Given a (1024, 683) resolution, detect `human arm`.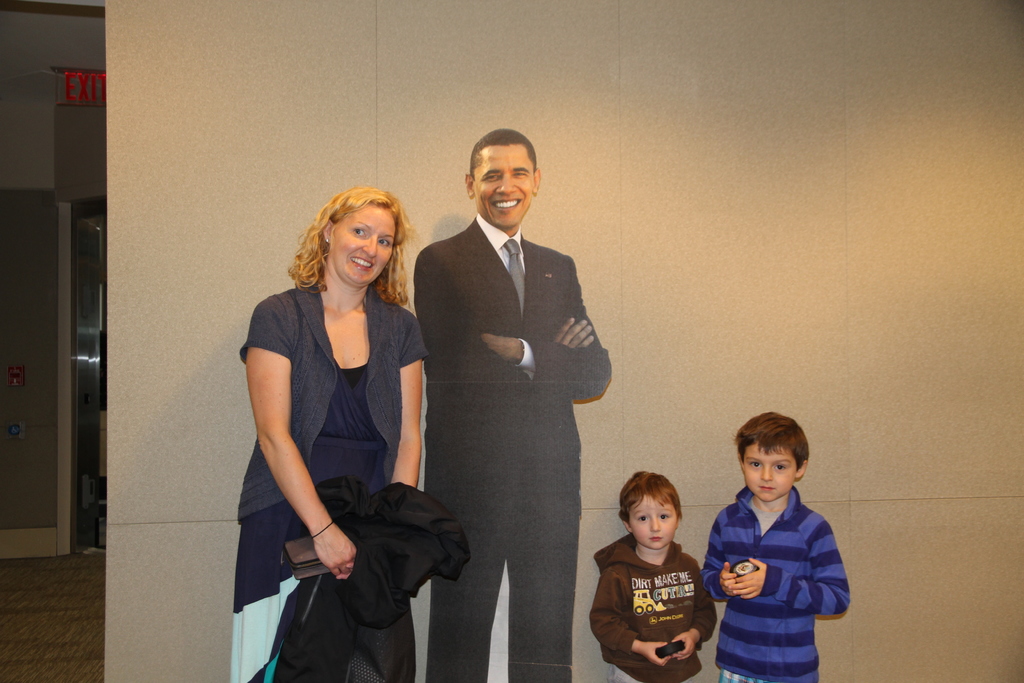
box(388, 317, 423, 488).
